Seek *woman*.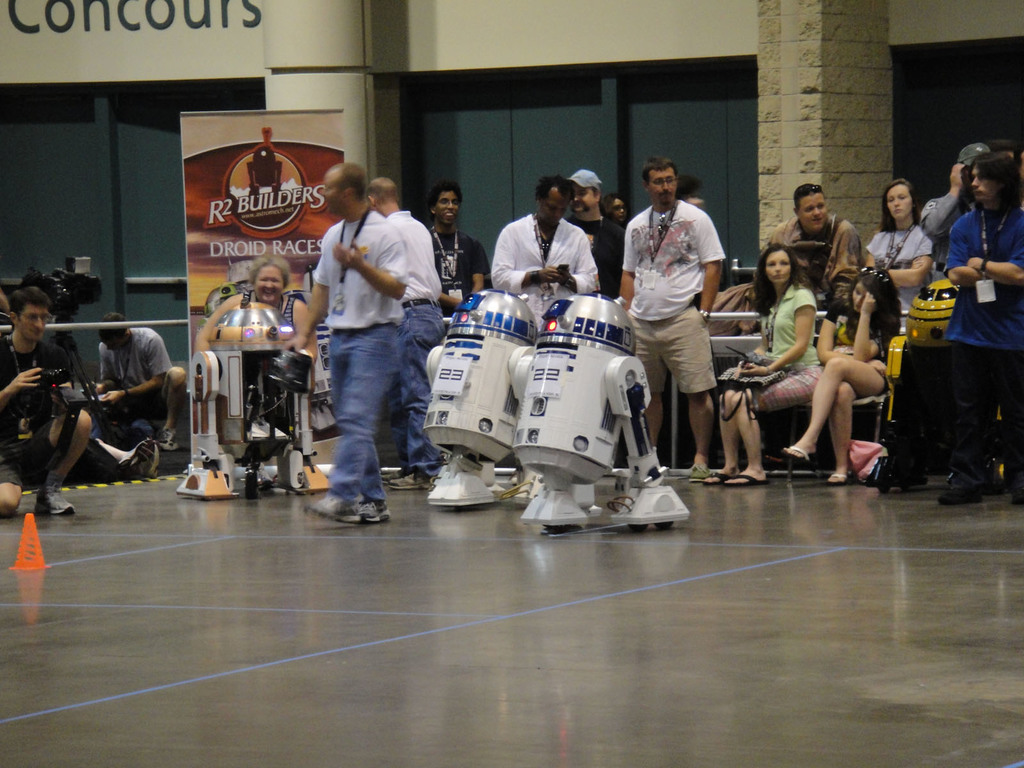
{"left": 858, "top": 177, "right": 946, "bottom": 327}.
